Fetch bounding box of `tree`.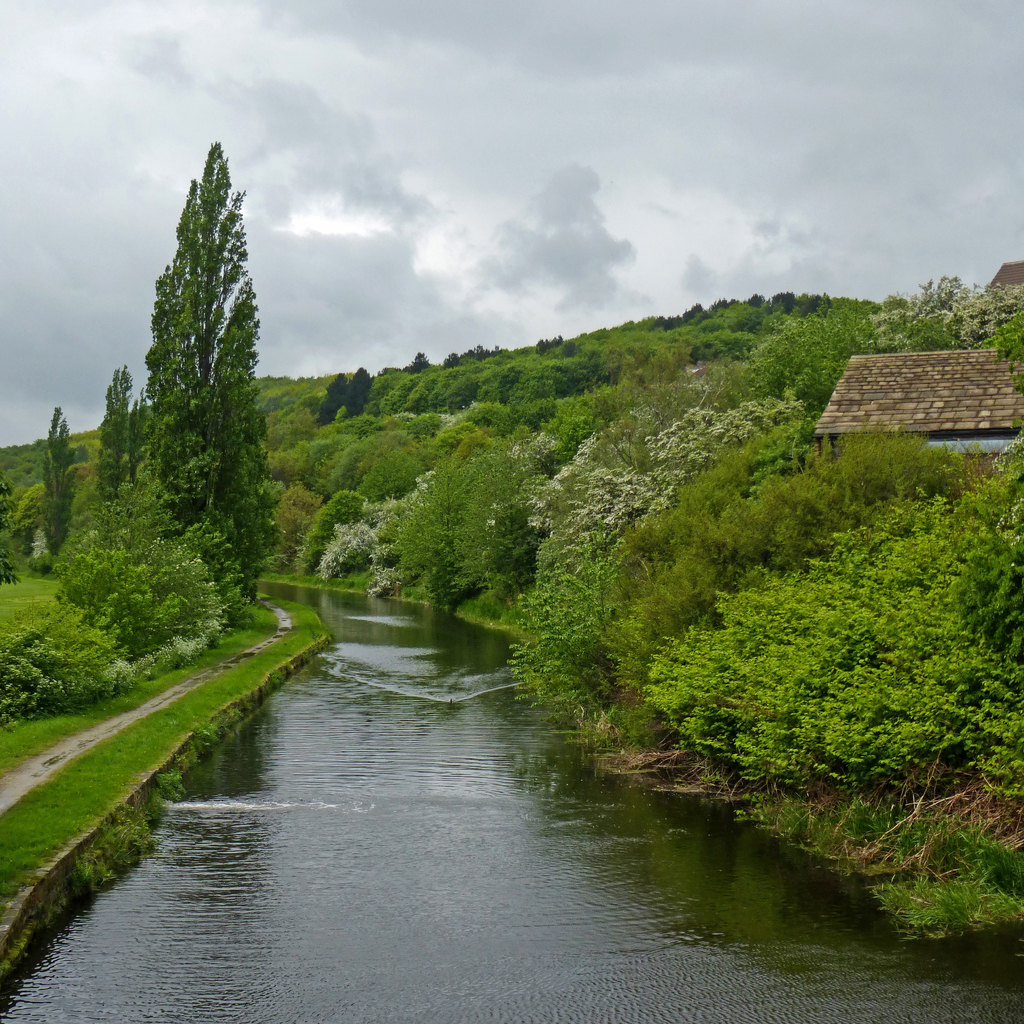
Bbox: x1=109 y1=113 x2=283 y2=650.
